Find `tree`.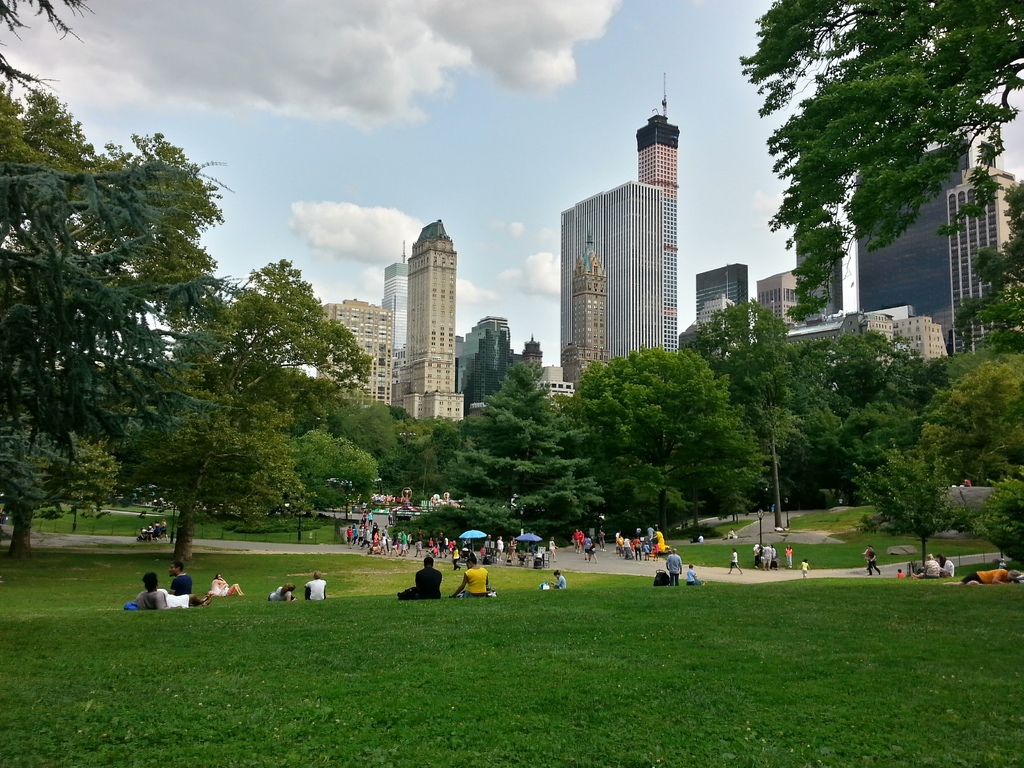
924, 367, 1023, 568.
